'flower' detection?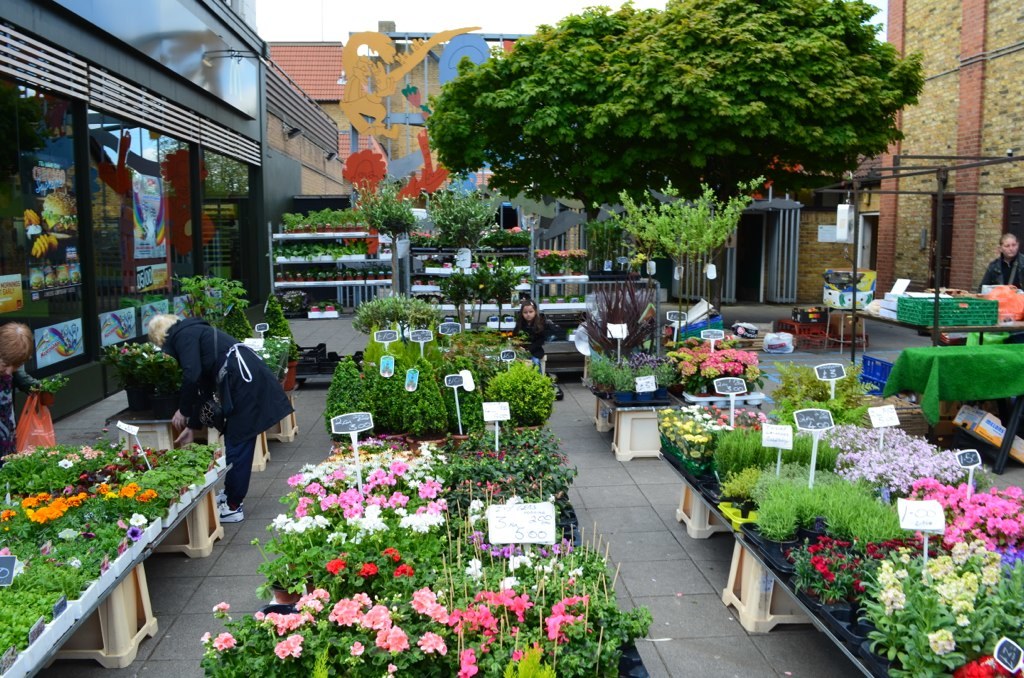
<box>68,554,86,570</box>
